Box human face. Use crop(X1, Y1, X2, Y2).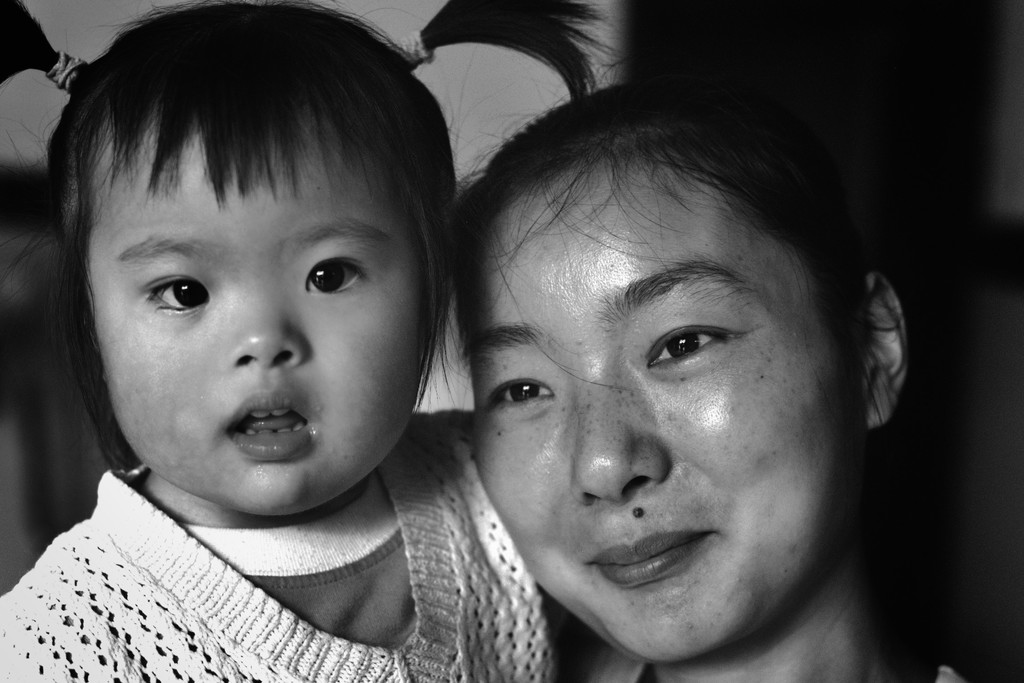
crop(471, 152, 856, 662).
